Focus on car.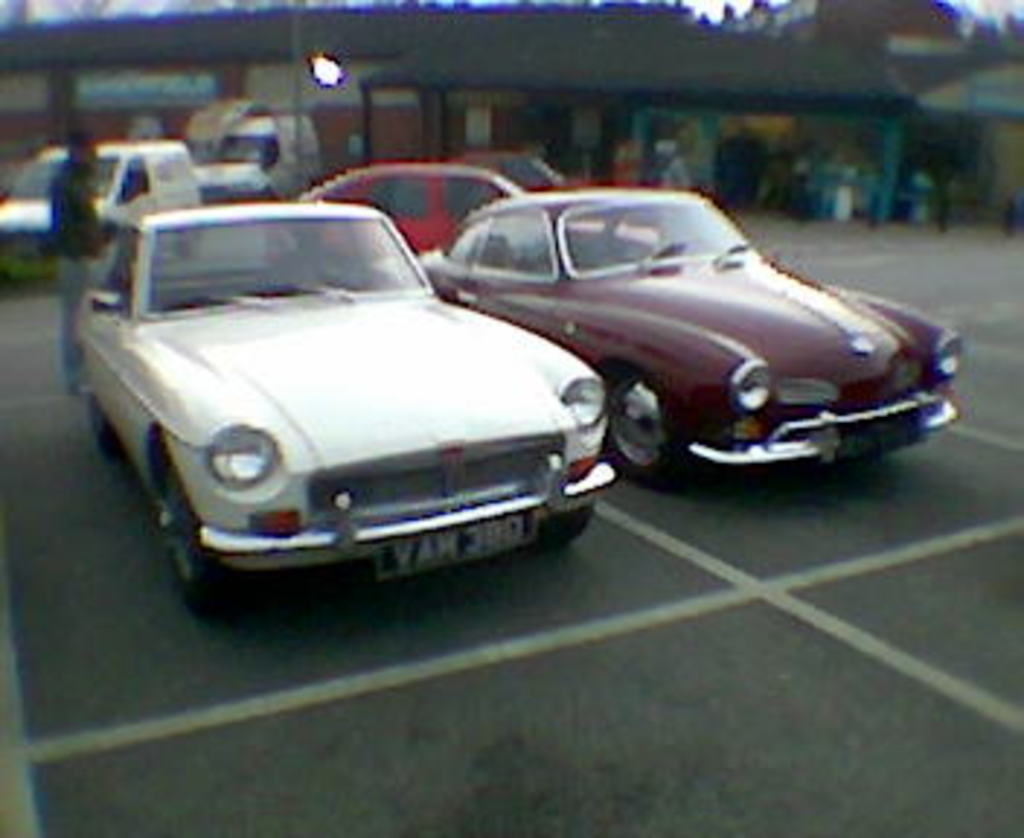
Focused at detection(288, 151, 564, 253).
